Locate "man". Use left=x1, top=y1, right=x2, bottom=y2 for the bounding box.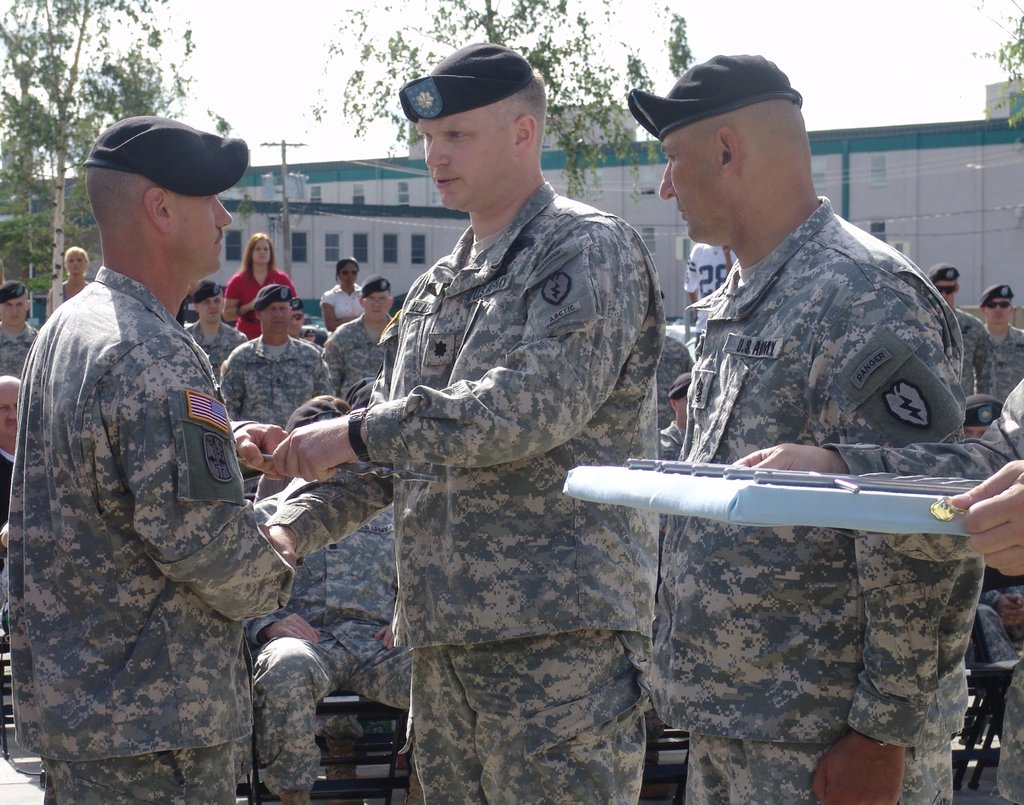
left=321, top=272, right=394, bottom=400.
